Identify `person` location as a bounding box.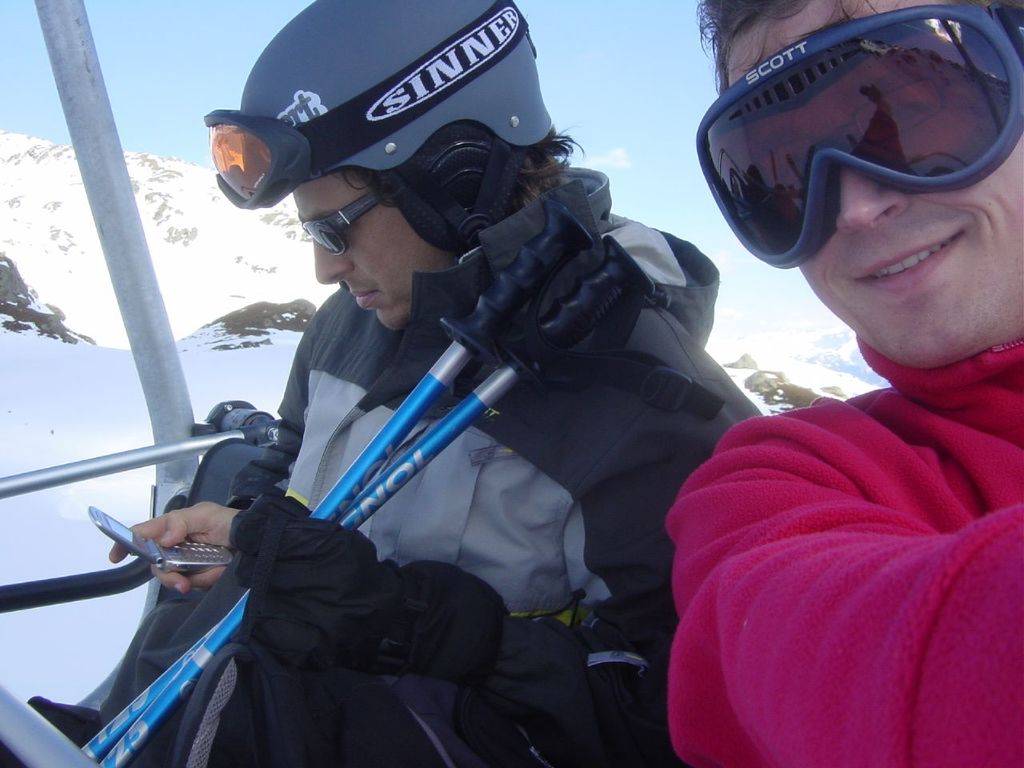
{"x1": 662, "y1": 1, "x2": 1022, "y2": 761}.
